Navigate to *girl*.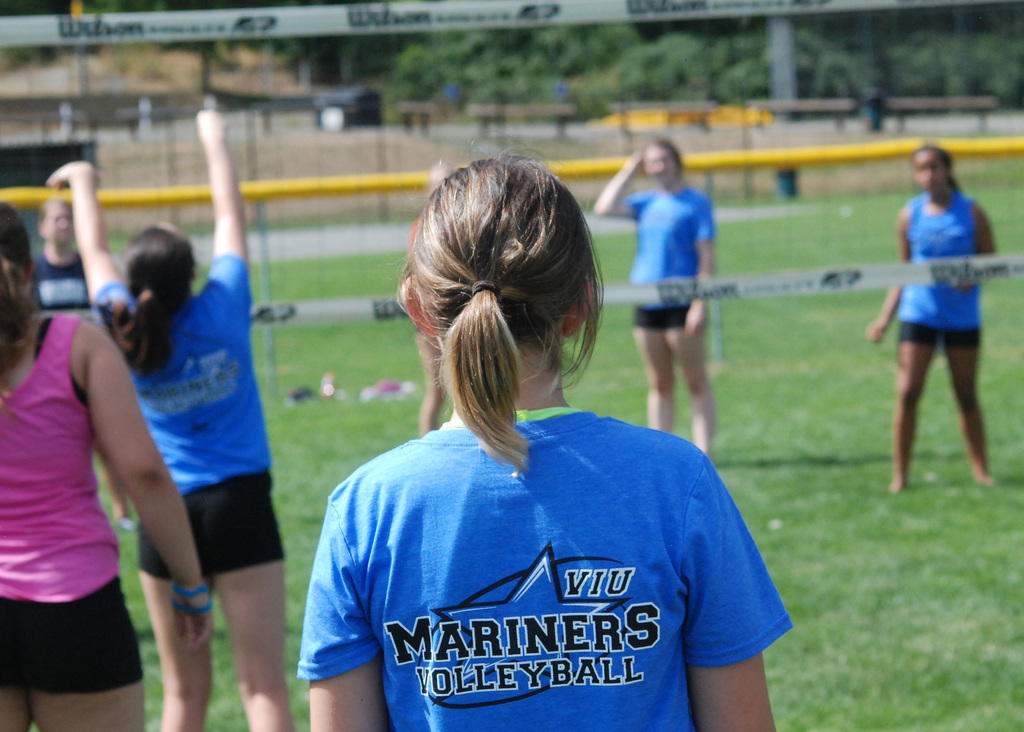
Navigation target: <bbox>50, 108, 287, 731</bbox>.
